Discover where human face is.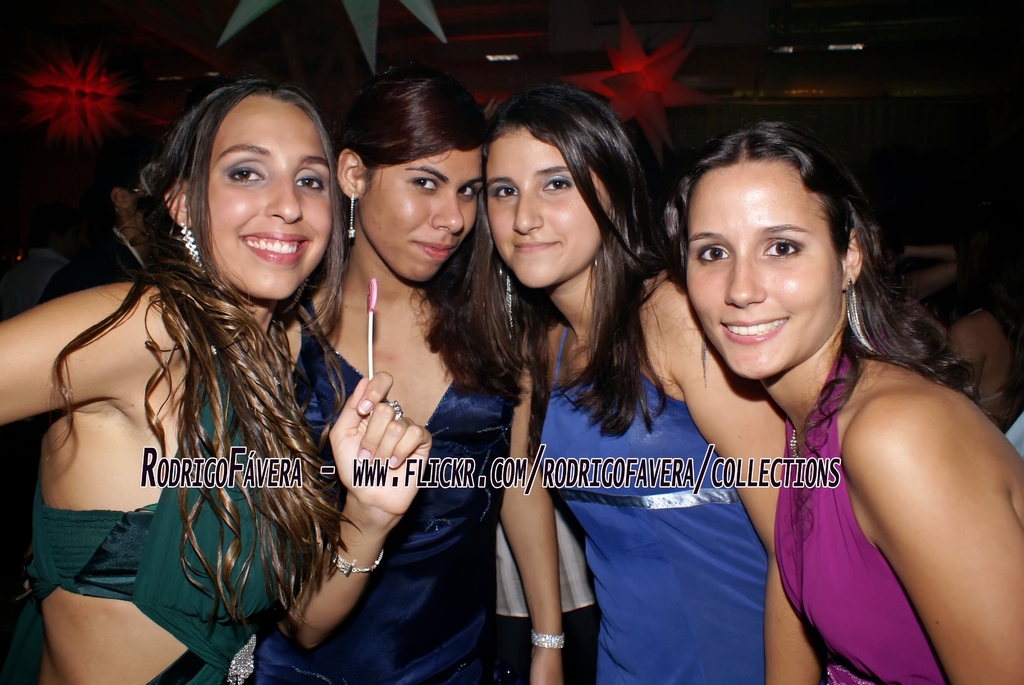
Discovered at l=477, t=130, r=601, b=289.
